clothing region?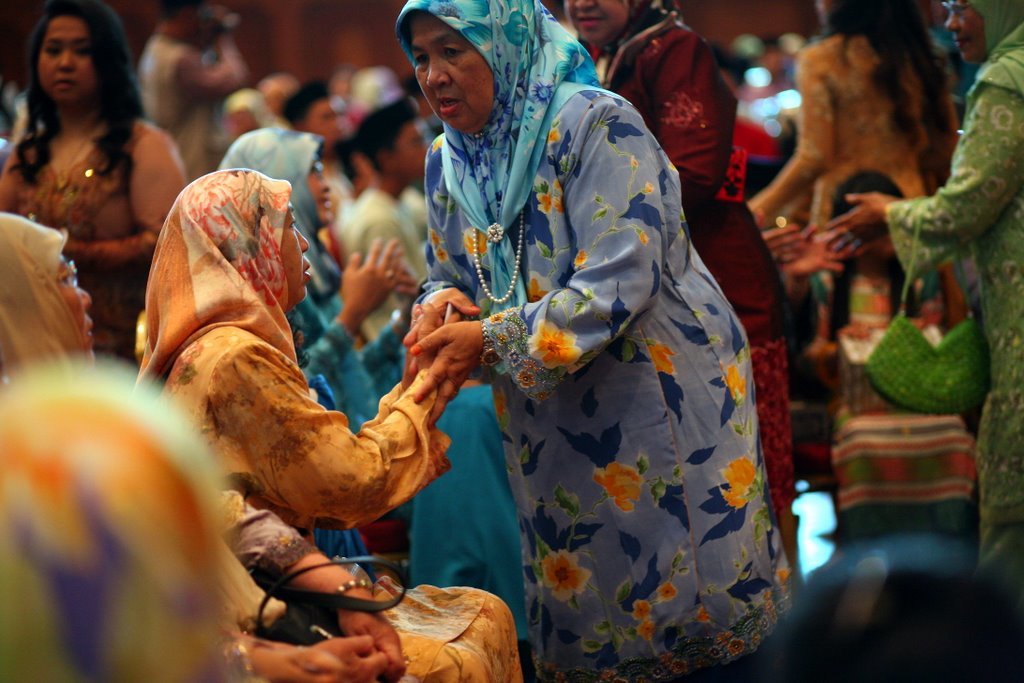
box=[872, 0, 1023, 617]
